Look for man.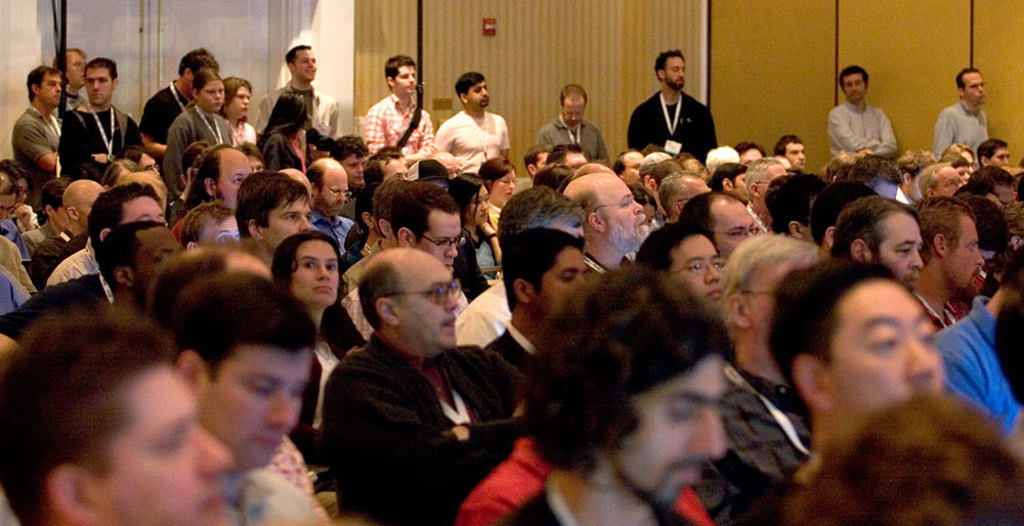
Found: 849,152,905,203.
